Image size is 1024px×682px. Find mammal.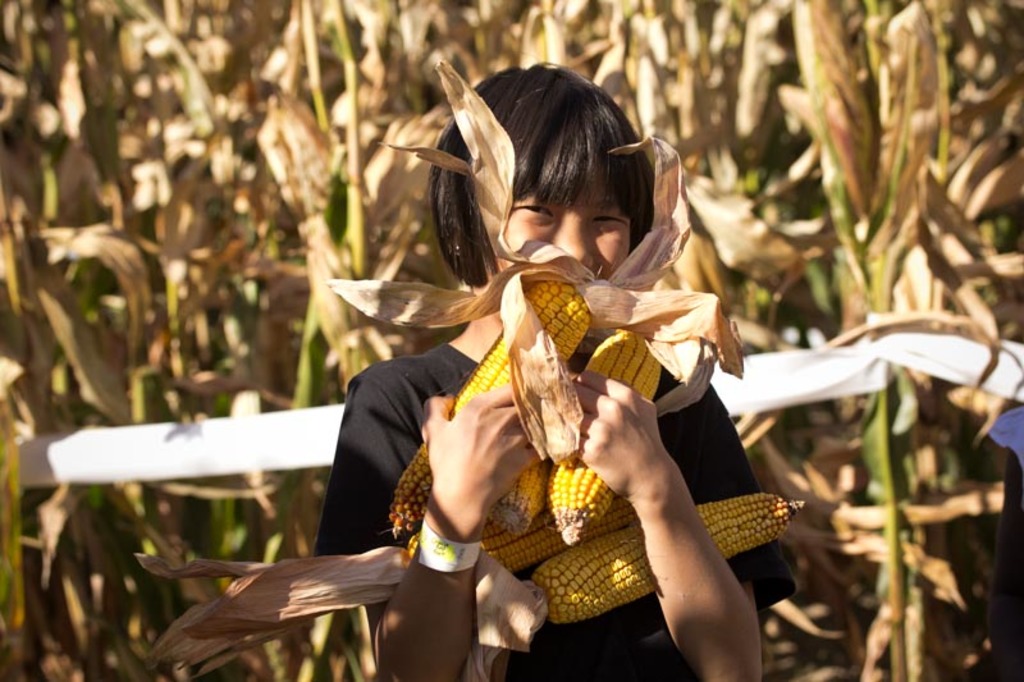
[left=312, top=82, right=667, bottom=653].
